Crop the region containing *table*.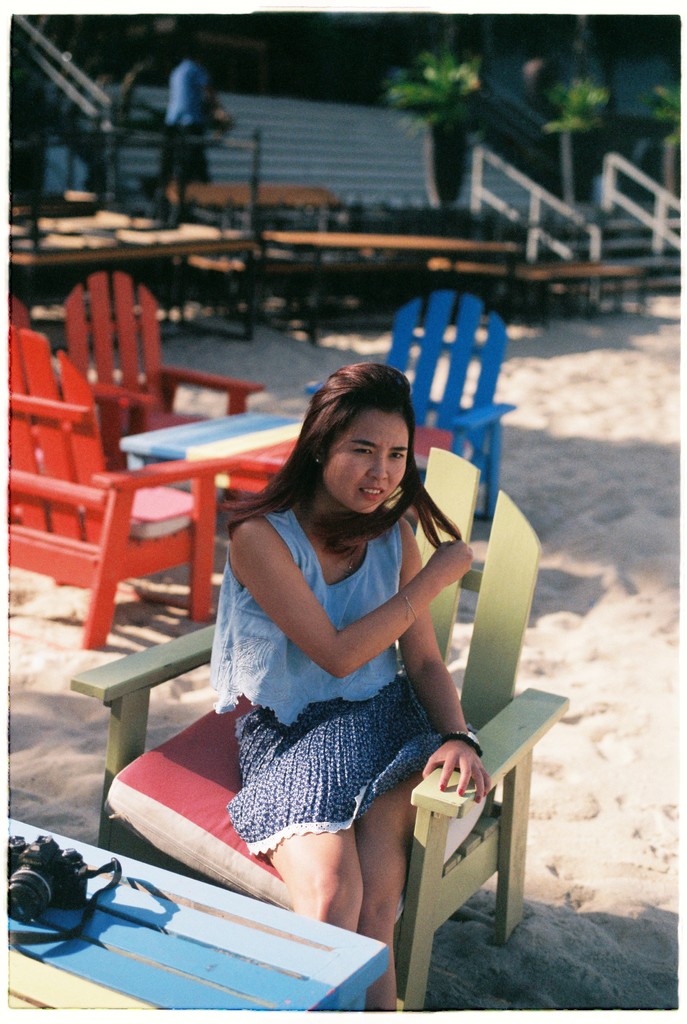
Crop region: [x1=3, y1=818, x2=392, y2=1023].
